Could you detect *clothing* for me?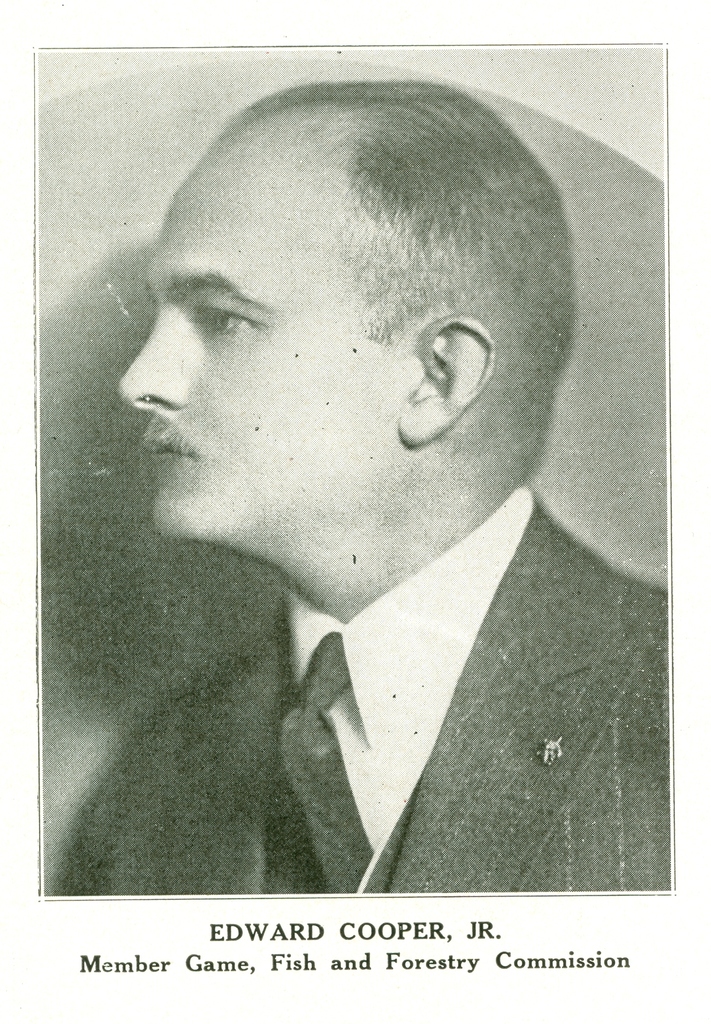
Detection result: {"x1": 49, "y1": 492, "x2": 671, "y2": 888}.
